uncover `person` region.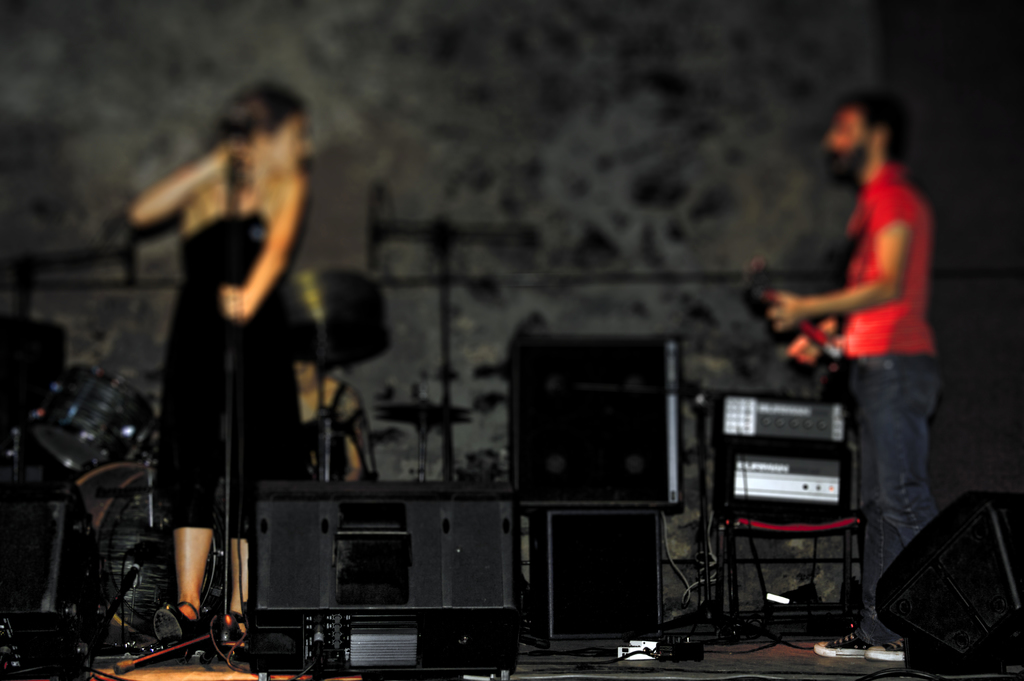
Uncovered: (x1=751, y1=88, x2=939, y2=661).
